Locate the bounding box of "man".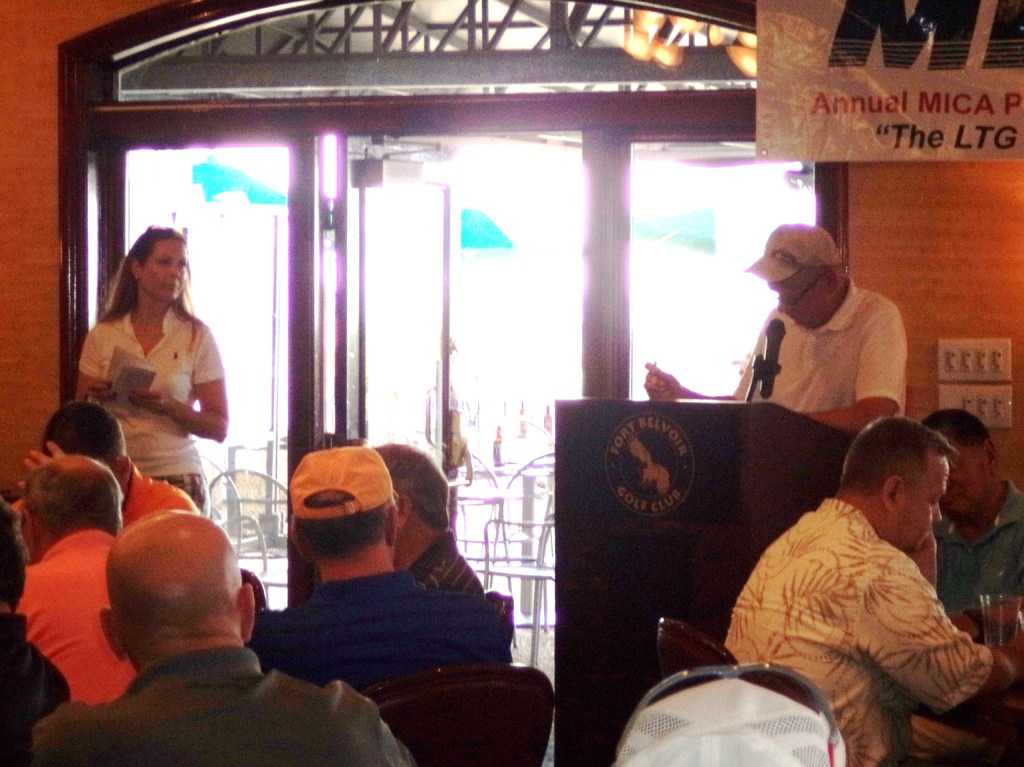
Bounding box: [367,445,486,597].
